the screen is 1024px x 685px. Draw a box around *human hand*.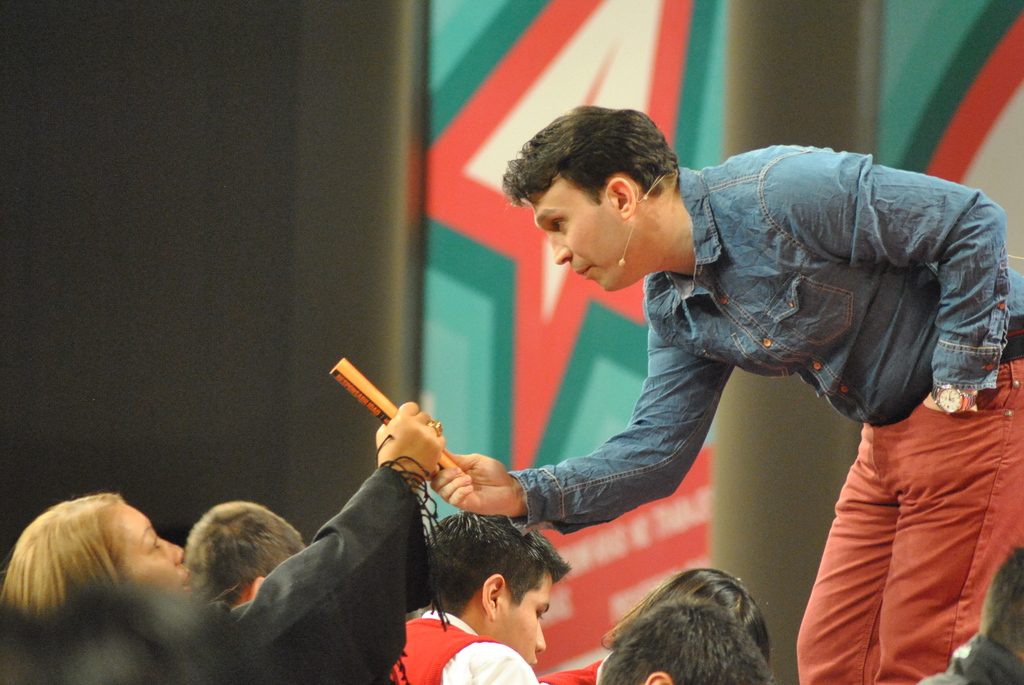
box=[426, 453, 525, 531].
